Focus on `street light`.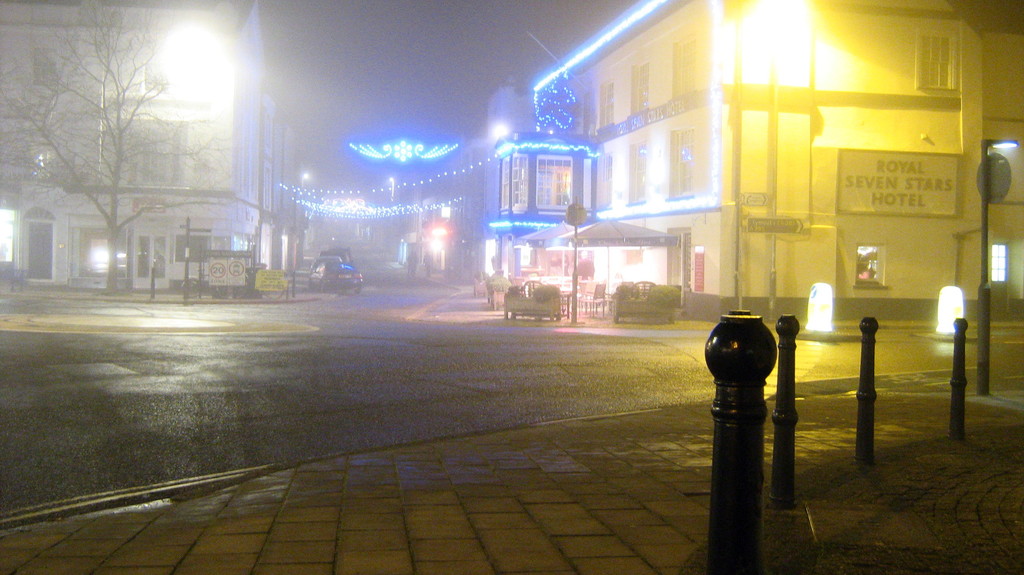
Focused at [297, 168, 305, 190].
